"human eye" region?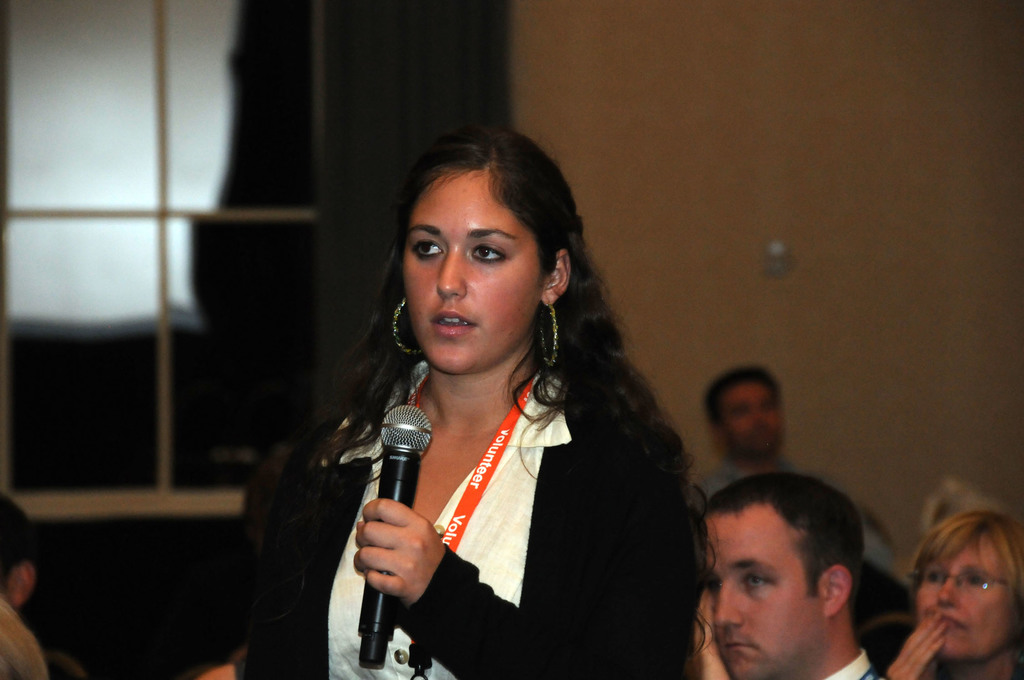
box(927, 571, 943, 587)
